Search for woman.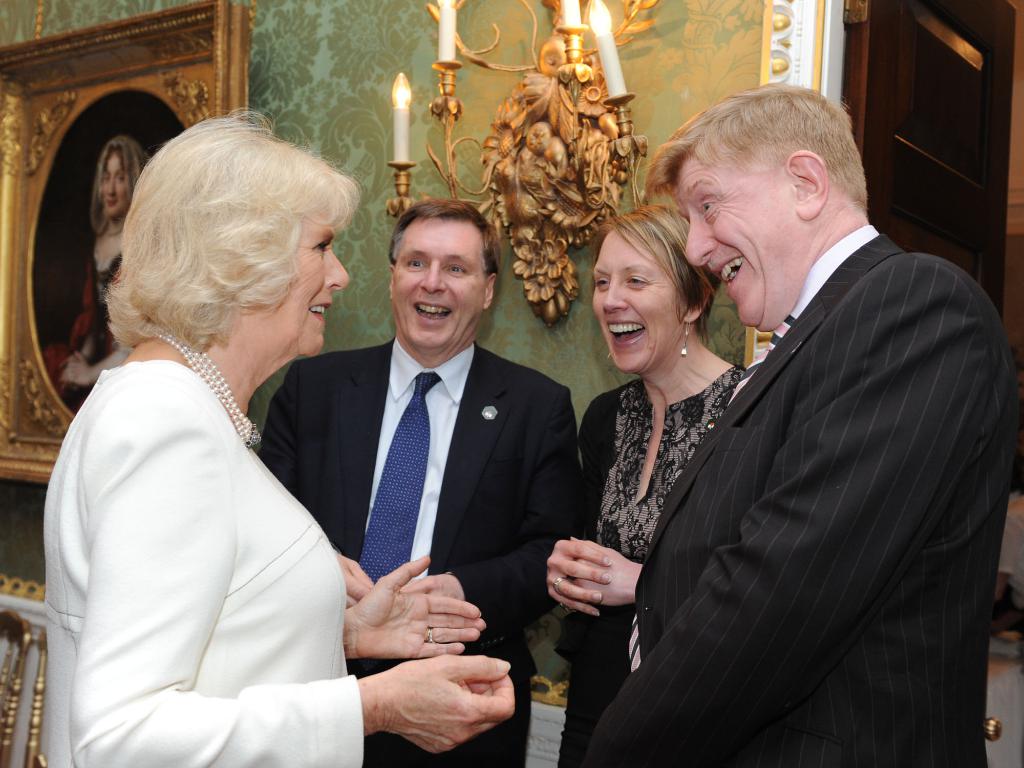
Found at box(544, 199, 733, 767).
